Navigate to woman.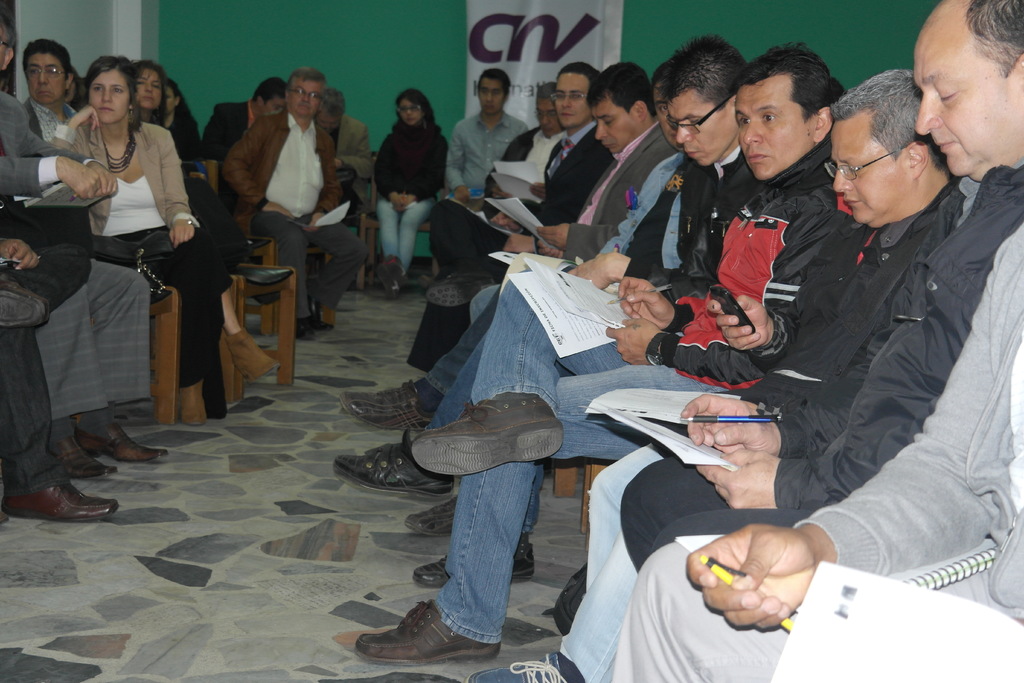
Navigation target: 360 85 447 286.
